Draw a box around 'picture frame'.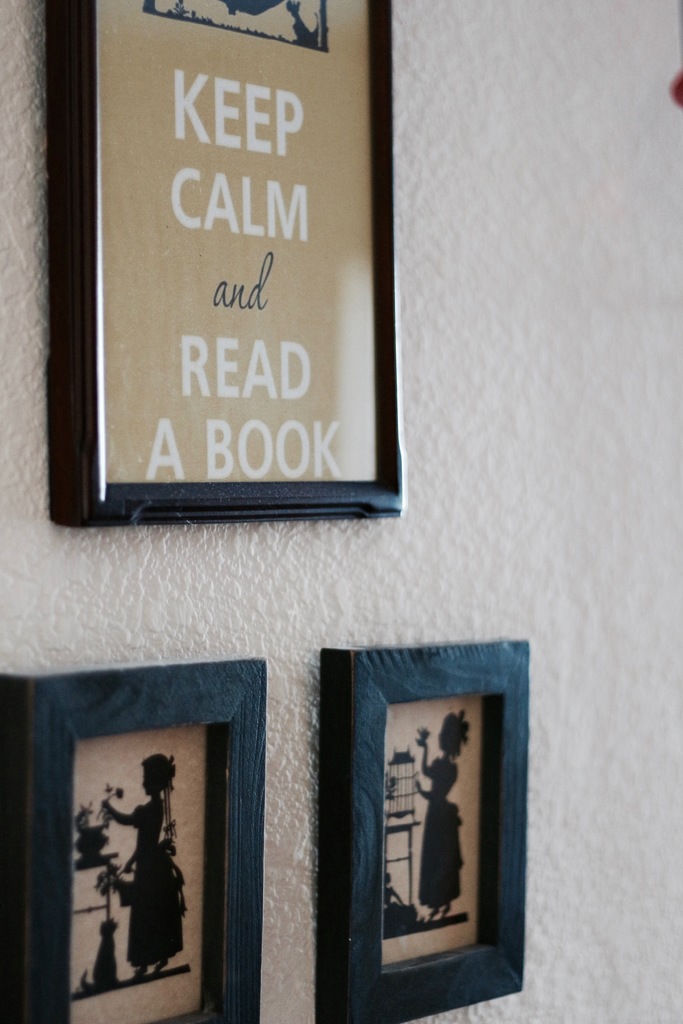
(x1=3, y1=659, x2=262, y2=1023).
